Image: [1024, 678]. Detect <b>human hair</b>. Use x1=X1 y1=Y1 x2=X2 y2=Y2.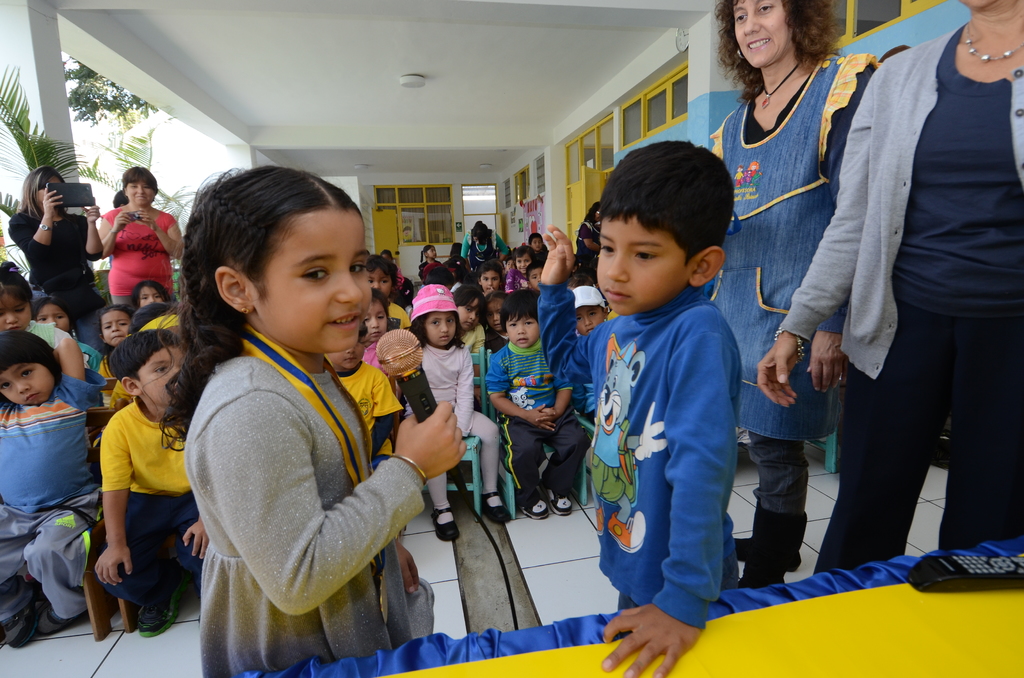
x1=125 y1=165 x2=161 y2=195.
